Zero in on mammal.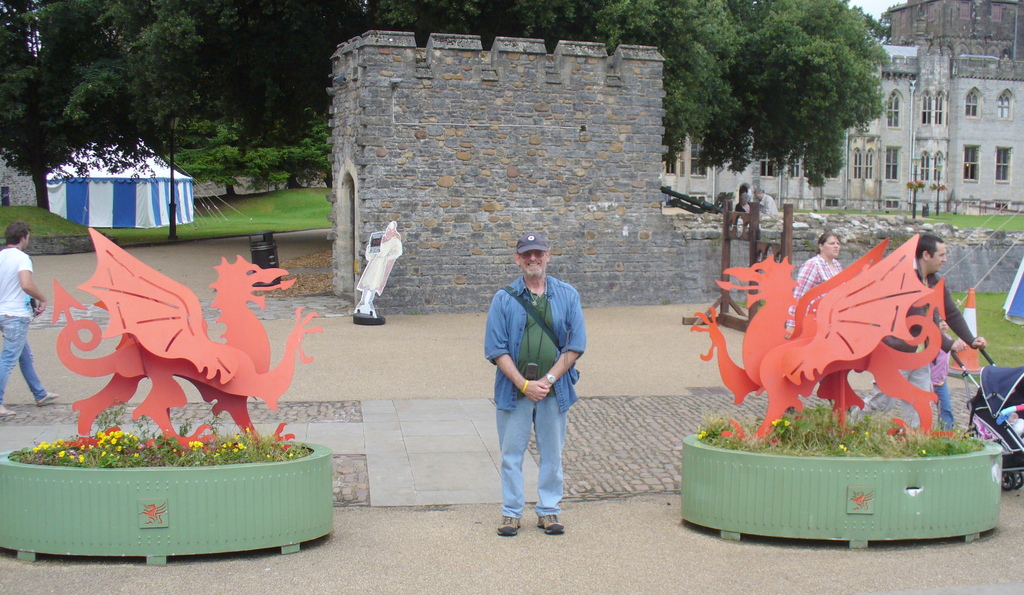
Zeroed in: BBox(0, 218, 63, 416).
